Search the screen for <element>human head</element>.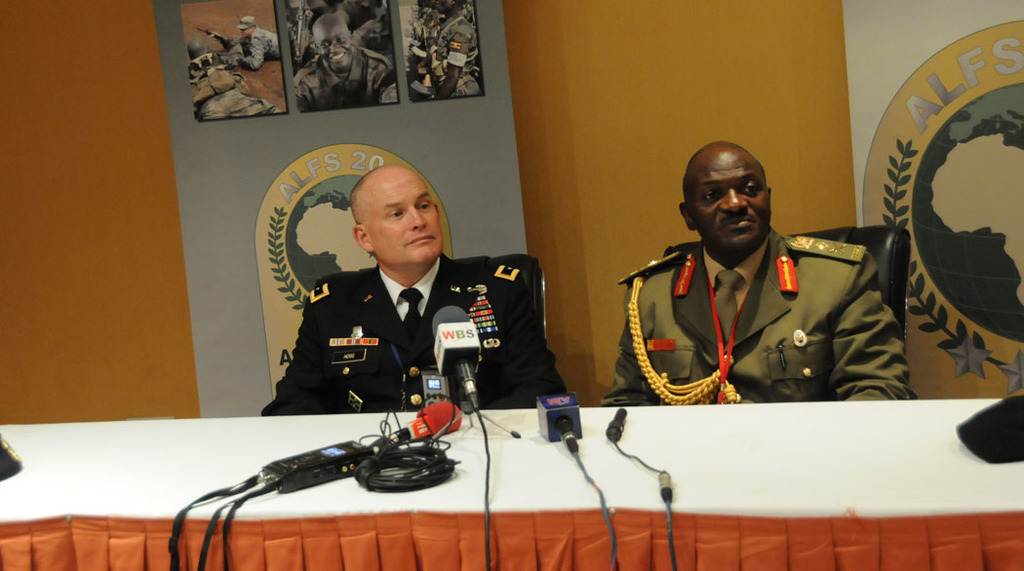
Found at Rect(678, 138, 775, 252).
